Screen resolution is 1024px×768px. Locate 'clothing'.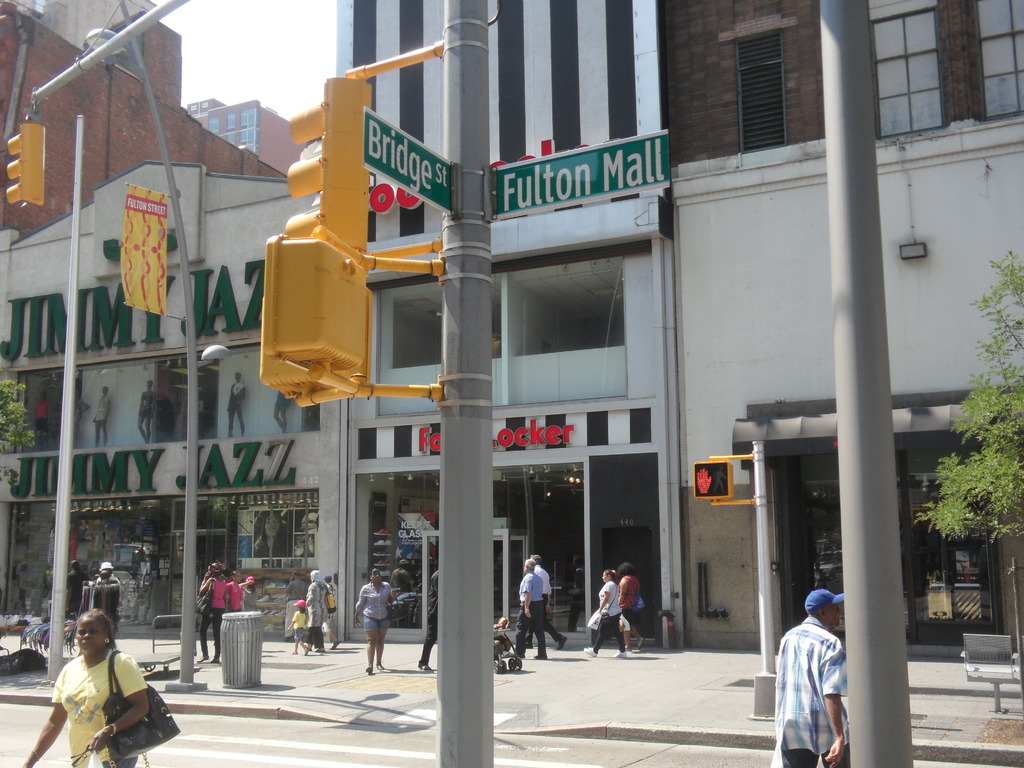
52,651,146,767.
